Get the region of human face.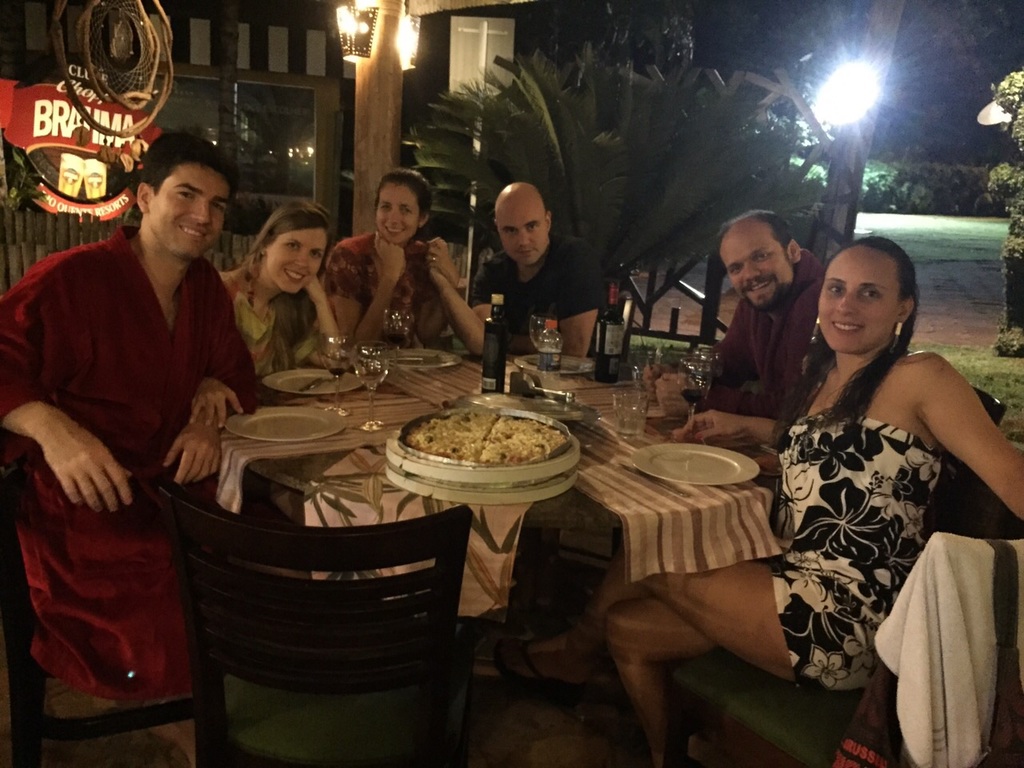
<box>817,258,899,352</box>.
